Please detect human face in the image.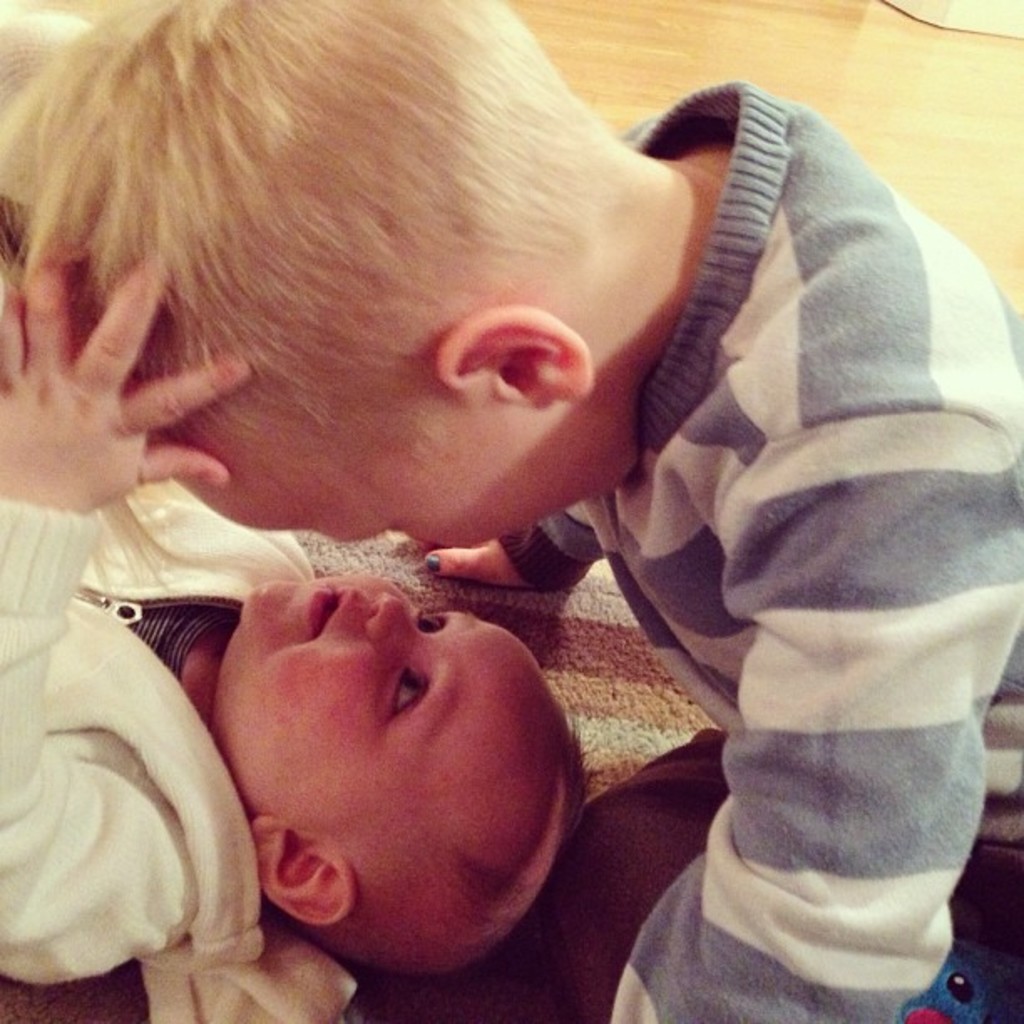
<bbox>218, 402, 639, 547</bbox>.
